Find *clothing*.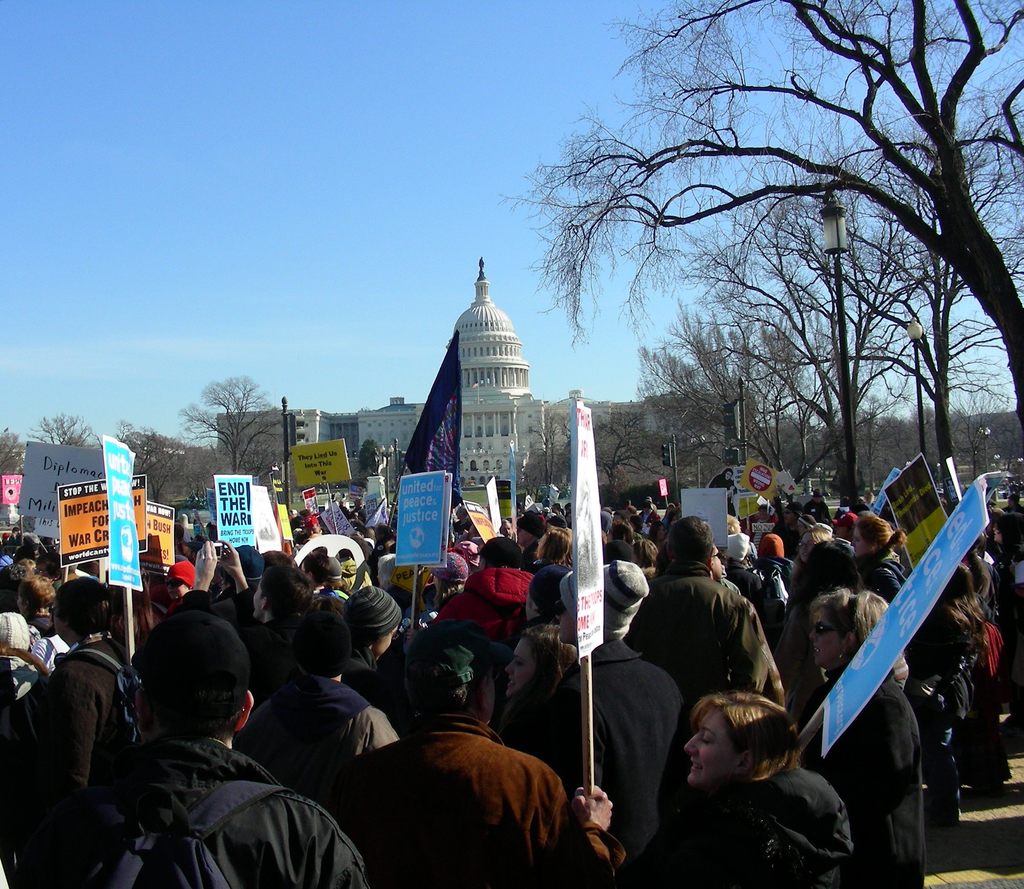
BBox(643, 547, 764, 698).
